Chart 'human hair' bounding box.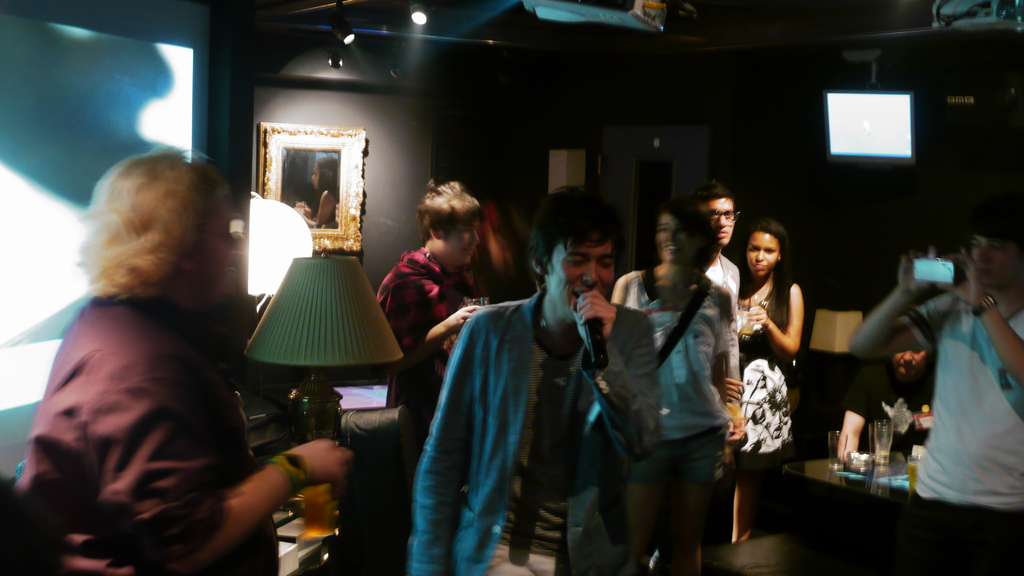
Charted: locate(974, 200, 1023, 257).
